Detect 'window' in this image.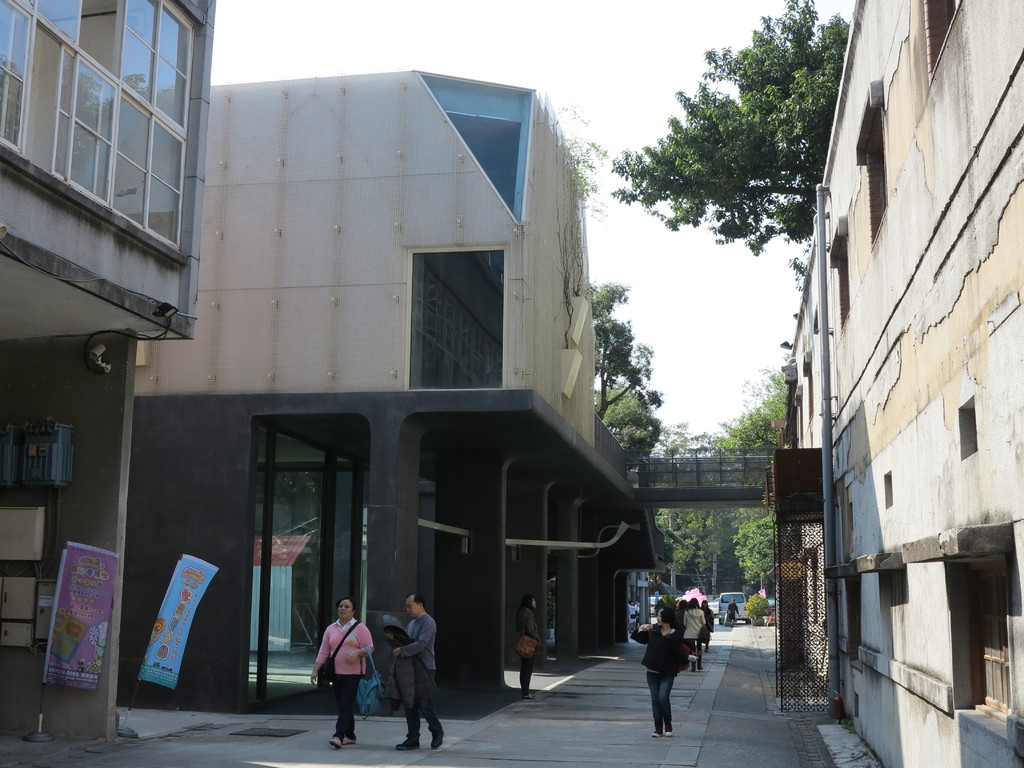
Detection: (x1=399, y1=250, x2=506, y2=392).
